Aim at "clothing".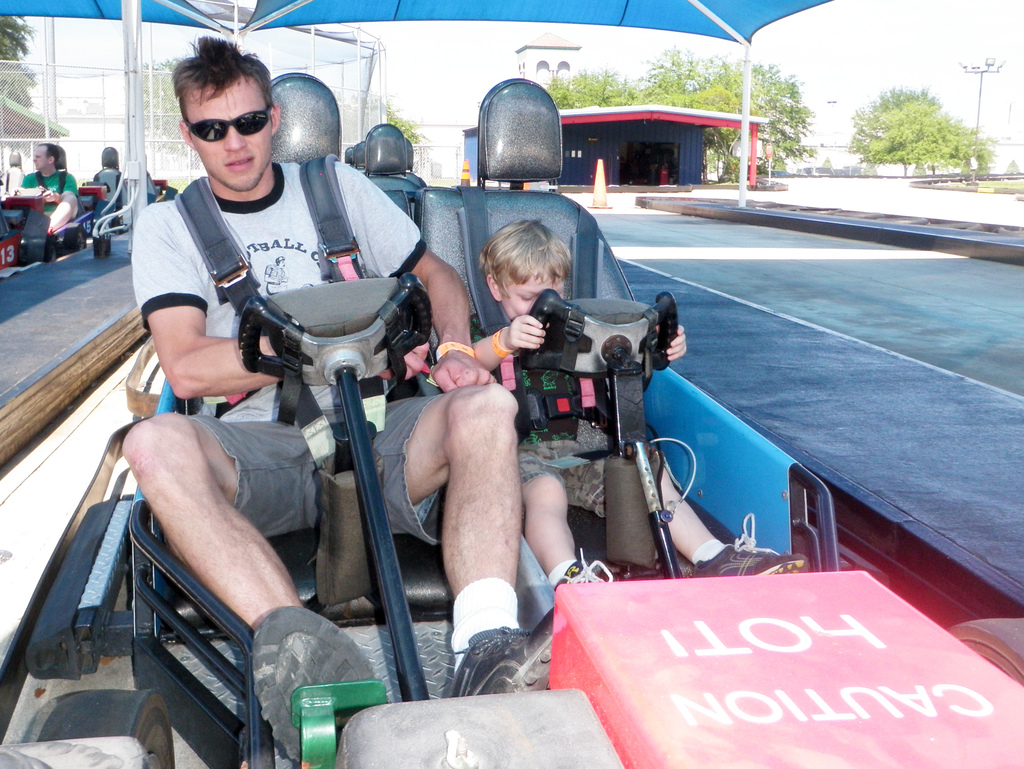
Aimed at {"left": 481, "top": 266, "right": 707, "bottom": 549}.
